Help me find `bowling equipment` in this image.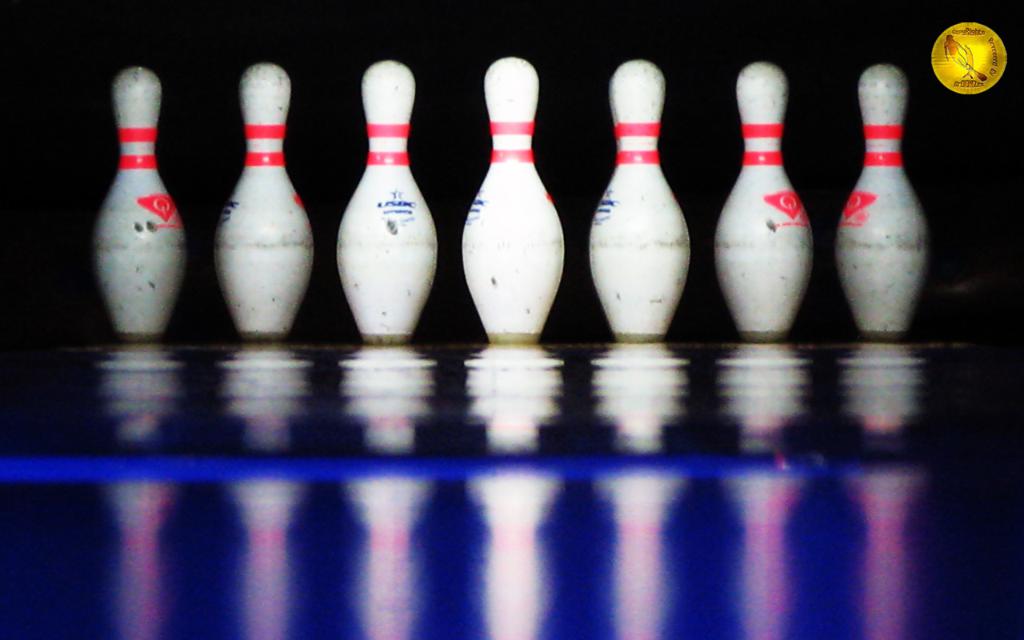
Found it: <box>220,60,313,336</box>.
